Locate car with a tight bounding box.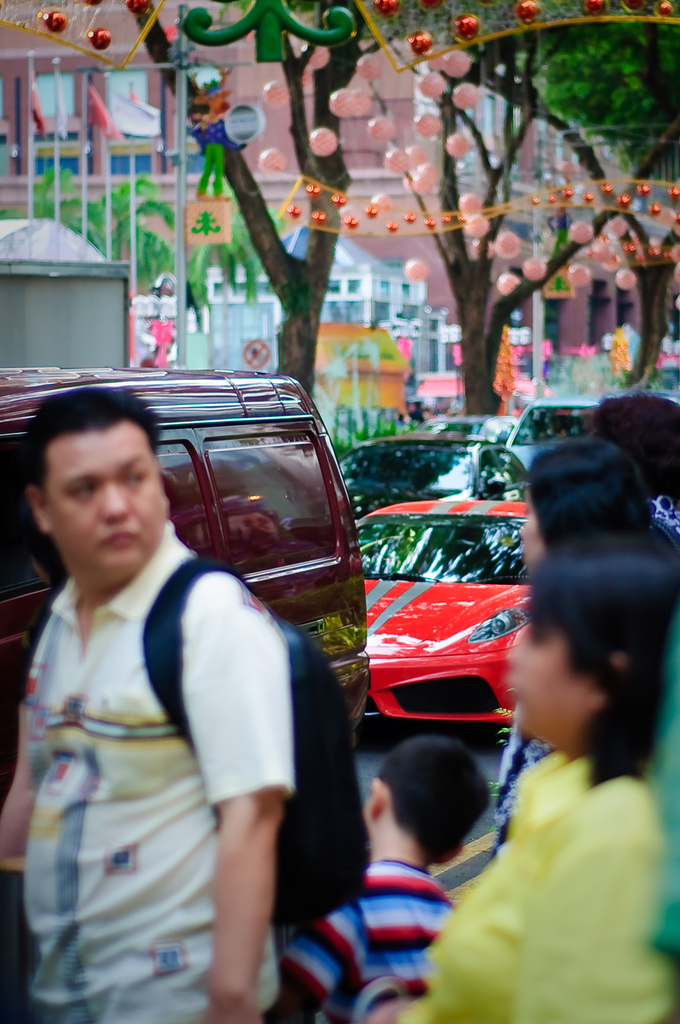
<region>6, 375, 375, 730</region>.
